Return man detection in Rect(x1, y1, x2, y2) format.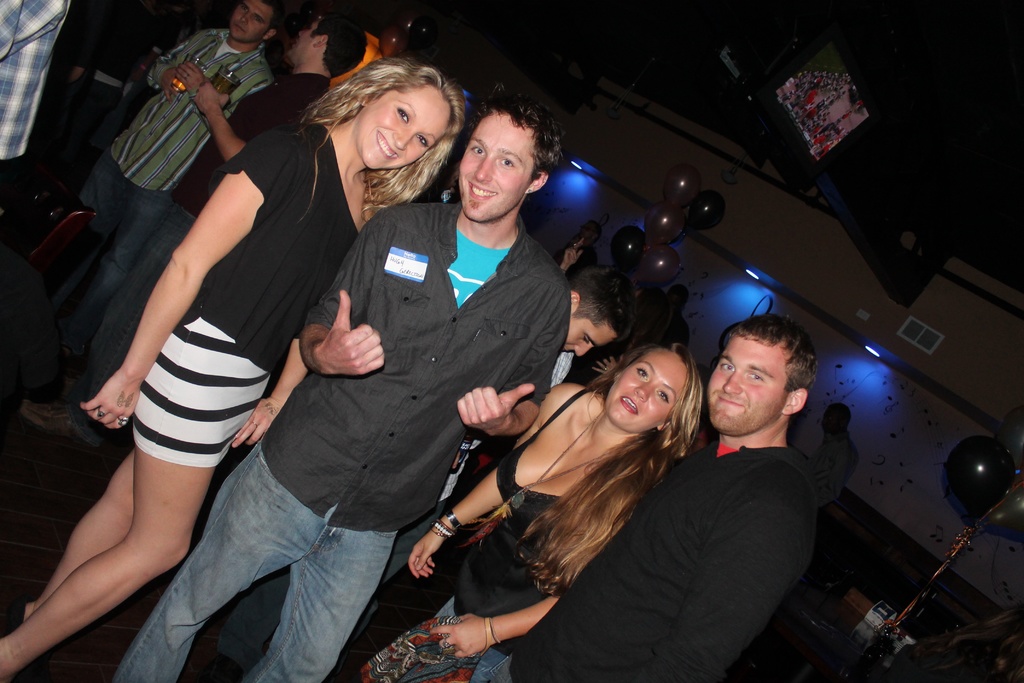
Rect(0, 0, 70, 163).
